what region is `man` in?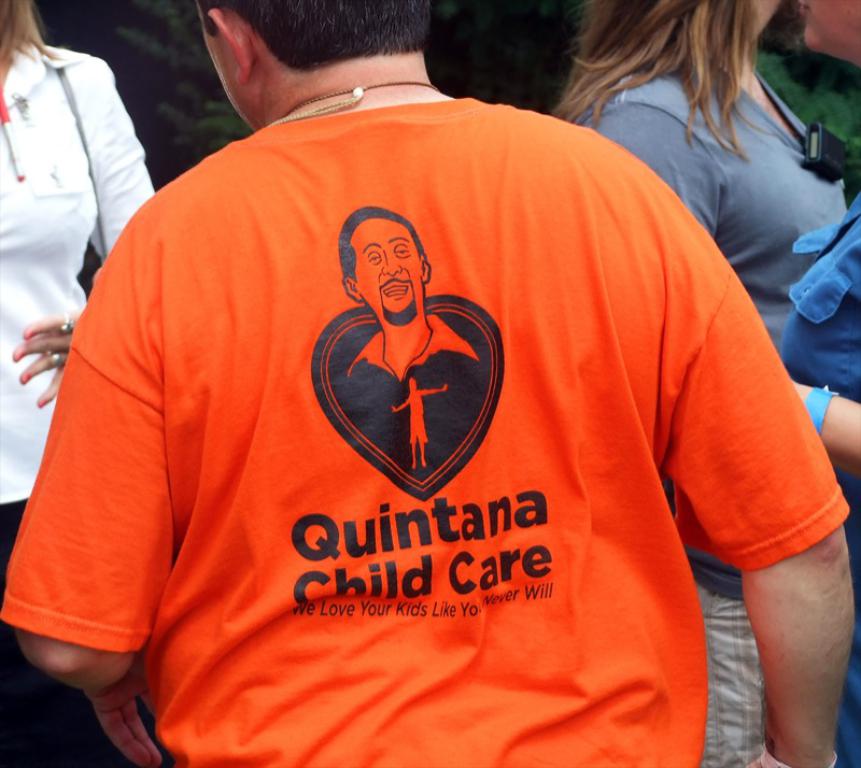
x1=324 y1=203 x2=486 y2=393.
